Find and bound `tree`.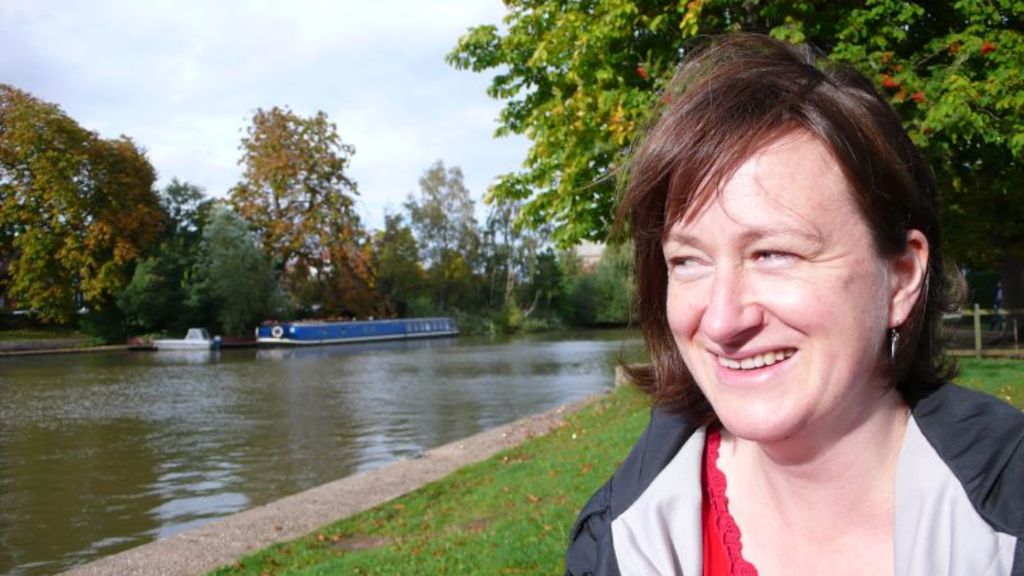
Bound: crop(552, 237, 648, 335).
